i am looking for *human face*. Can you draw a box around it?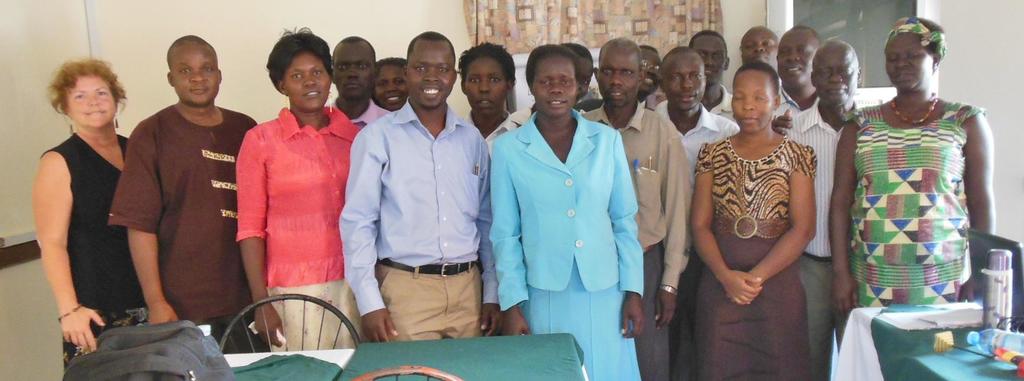
Sure, the bounding box is BBox(172, 46, 218, 108).
